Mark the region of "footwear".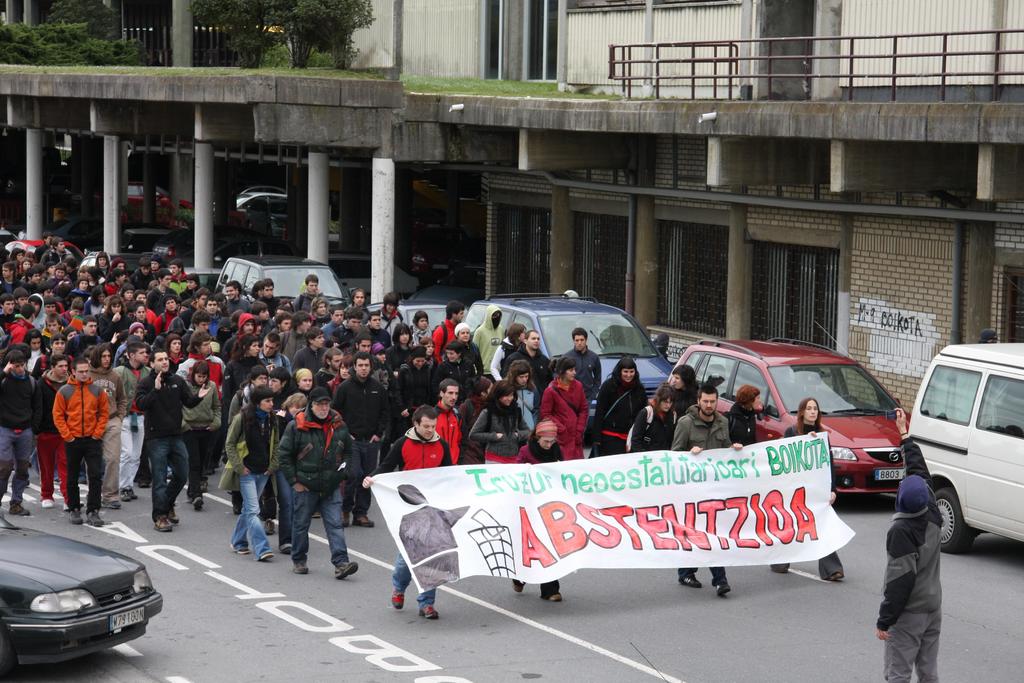
Region: 354, 515, 374, 529.
